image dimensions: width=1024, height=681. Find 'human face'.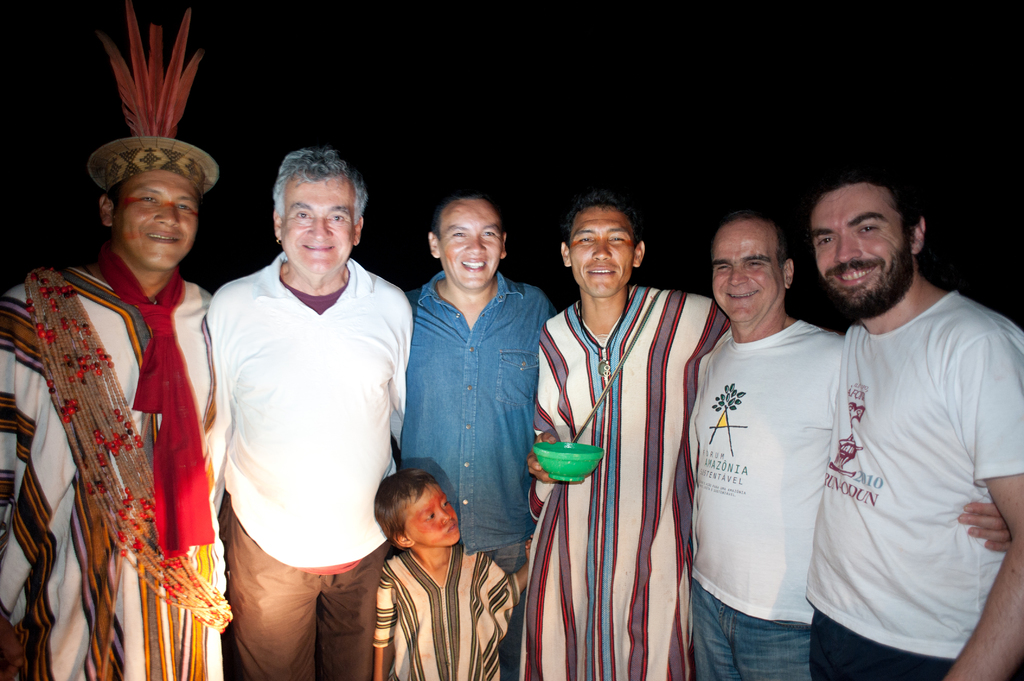
box(442, 204, 497, 297).
